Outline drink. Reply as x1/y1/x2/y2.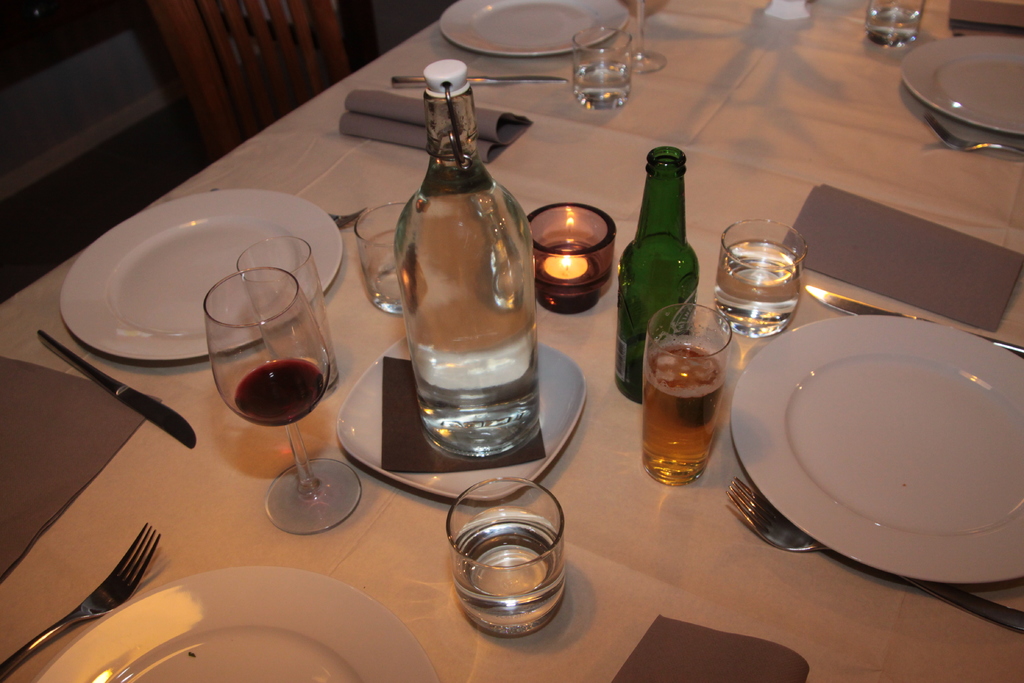
860/2/918/44.
